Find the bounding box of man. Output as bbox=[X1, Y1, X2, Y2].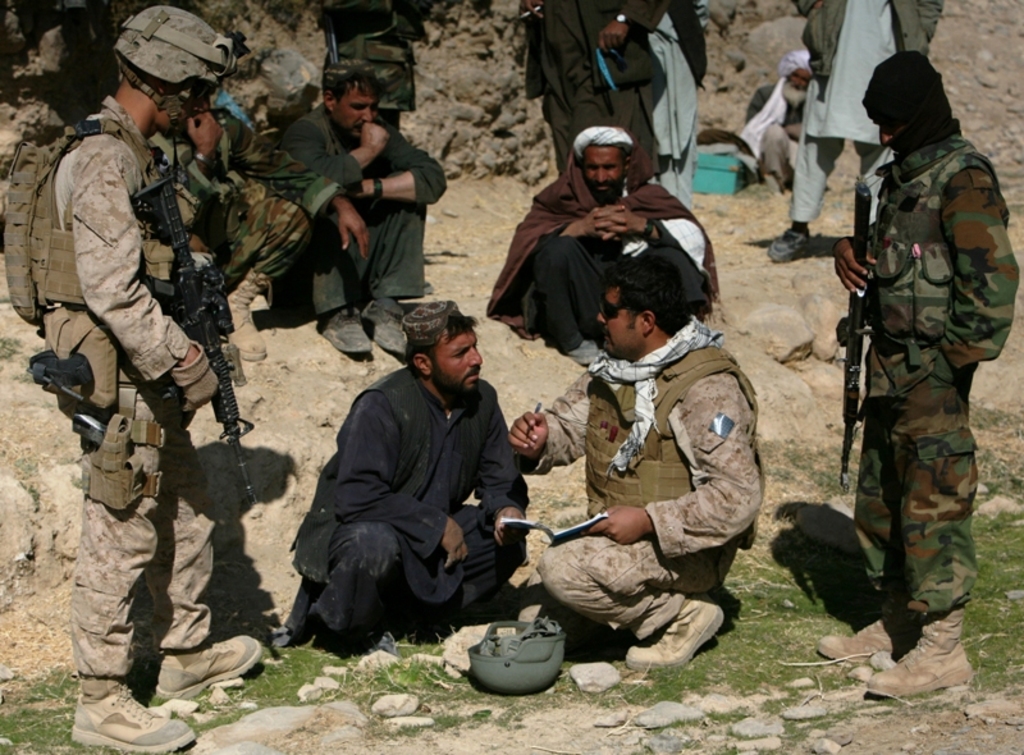
bbox=[143, 87, 371, 361].
